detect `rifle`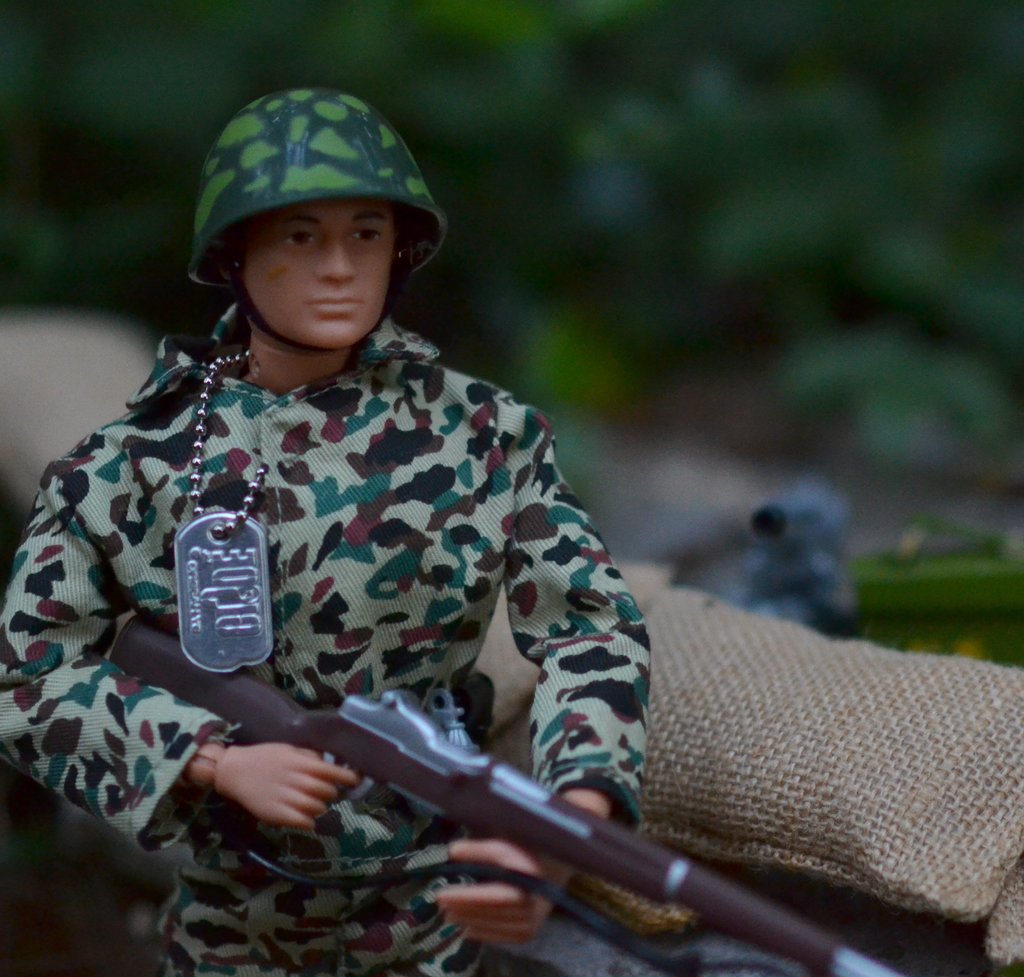
bbox(110, 617, 898, 975)
